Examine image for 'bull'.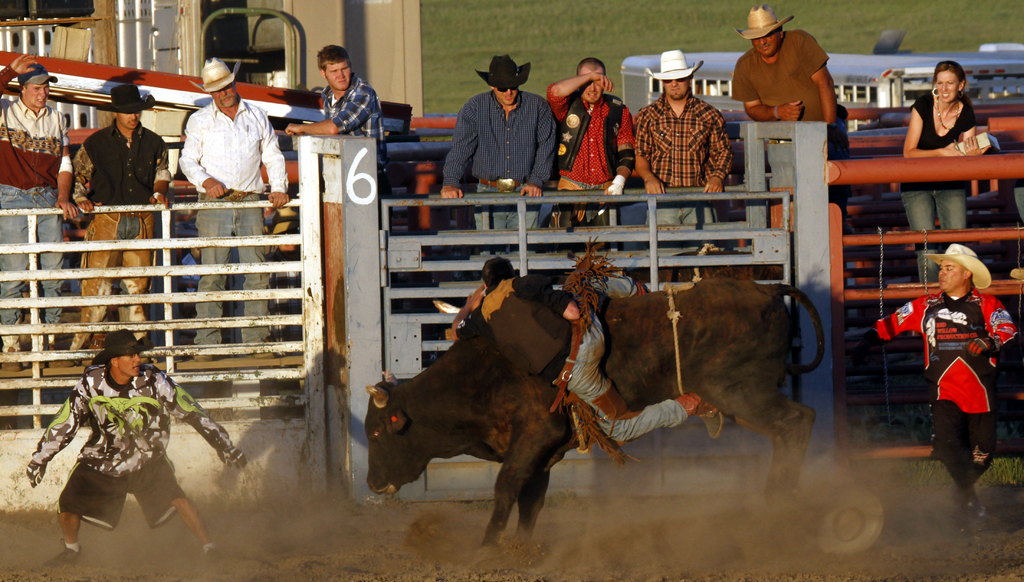
Examination result: rect(358, 267, 826, 559).
